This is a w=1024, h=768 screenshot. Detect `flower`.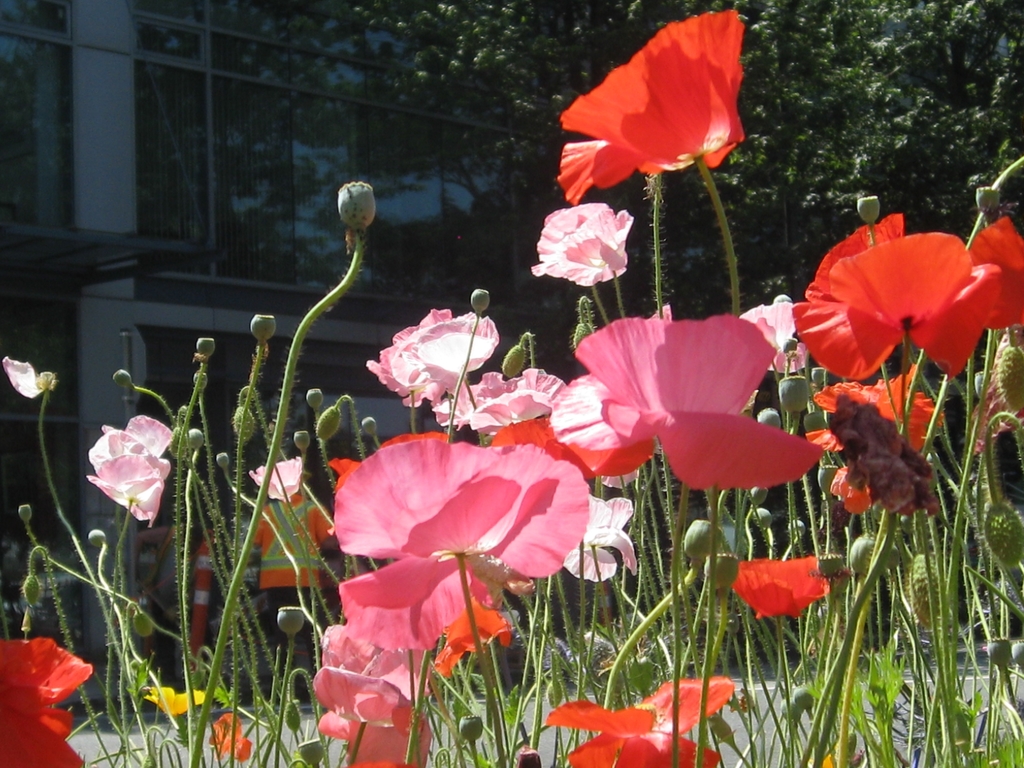
BBox(342, 562, 478, 637).
